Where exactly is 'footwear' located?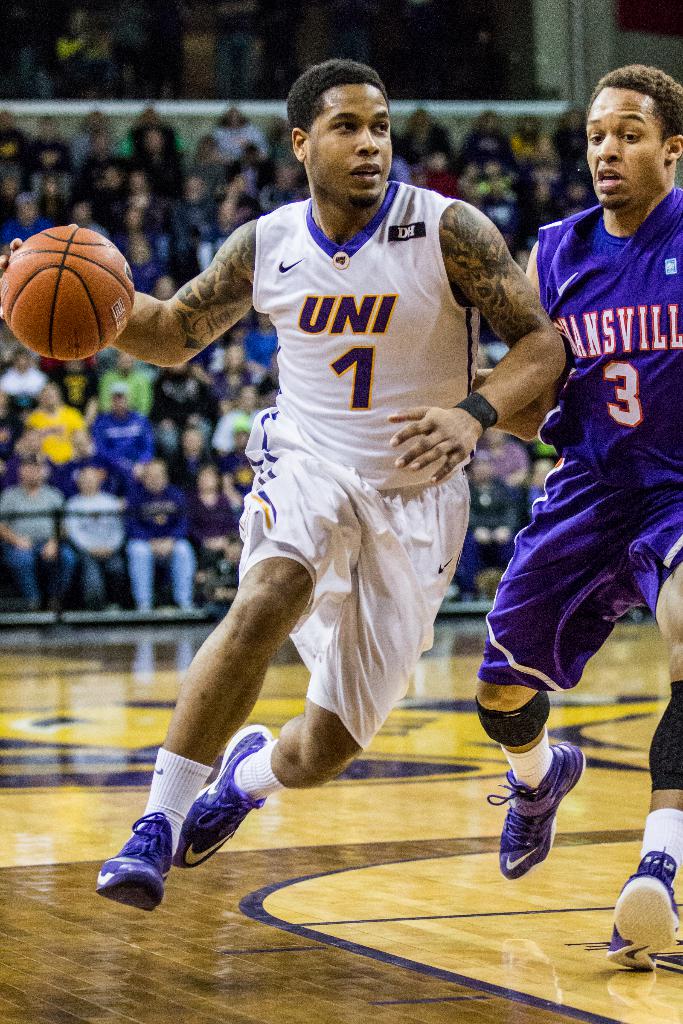
Its bounding box is bbox=[96, 805, 182, 908].
